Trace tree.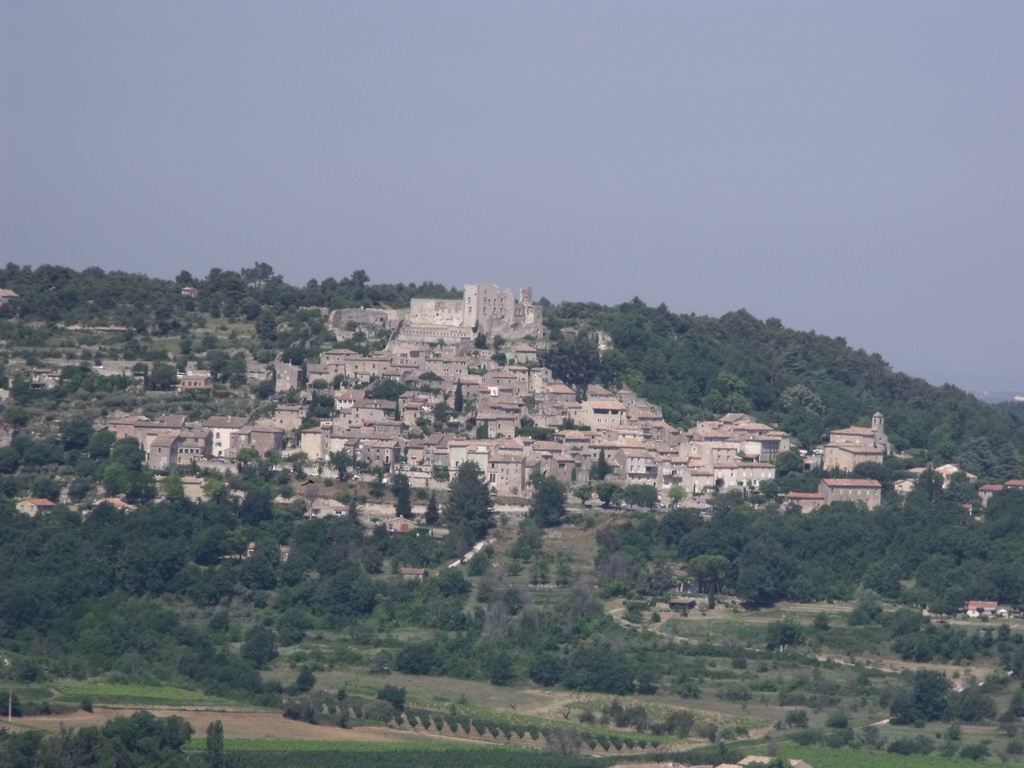
Traced to box=[433, 459, 500, 552].
